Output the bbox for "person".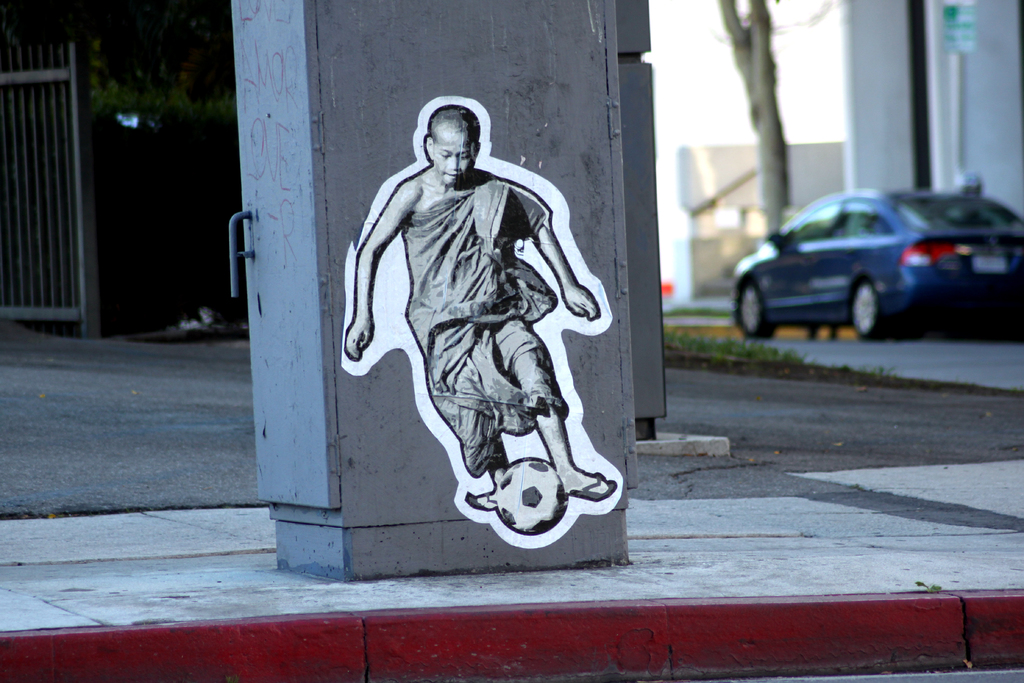
region(314, 80, 551, 511).
